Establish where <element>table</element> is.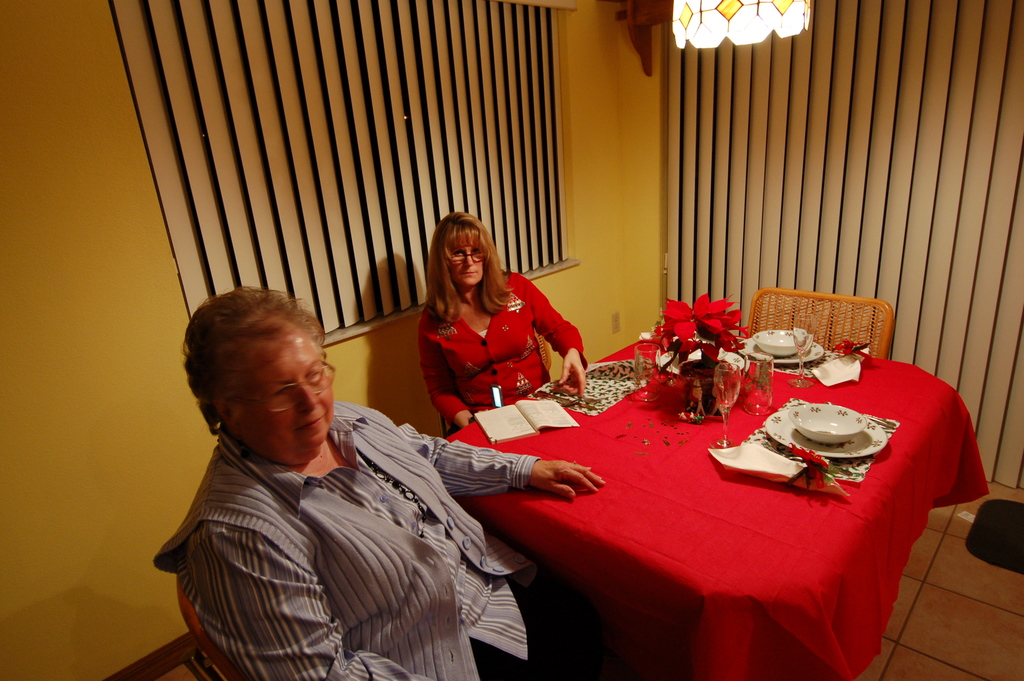
Established at region(456, 350, 957, 680).
